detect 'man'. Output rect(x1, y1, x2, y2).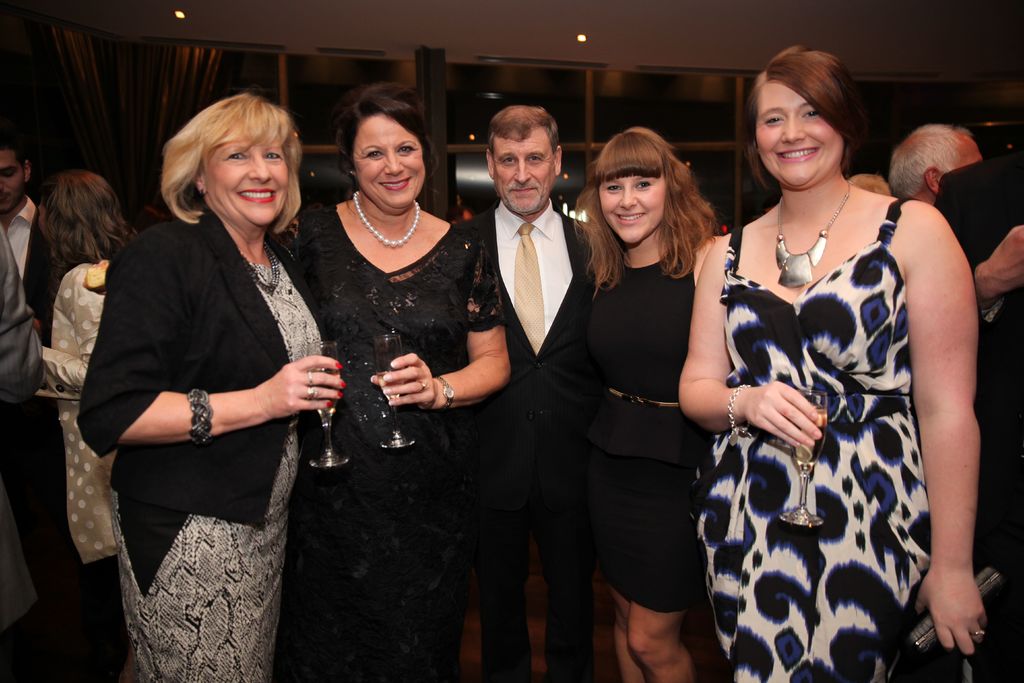
rect(438, 101, 596, 631).
